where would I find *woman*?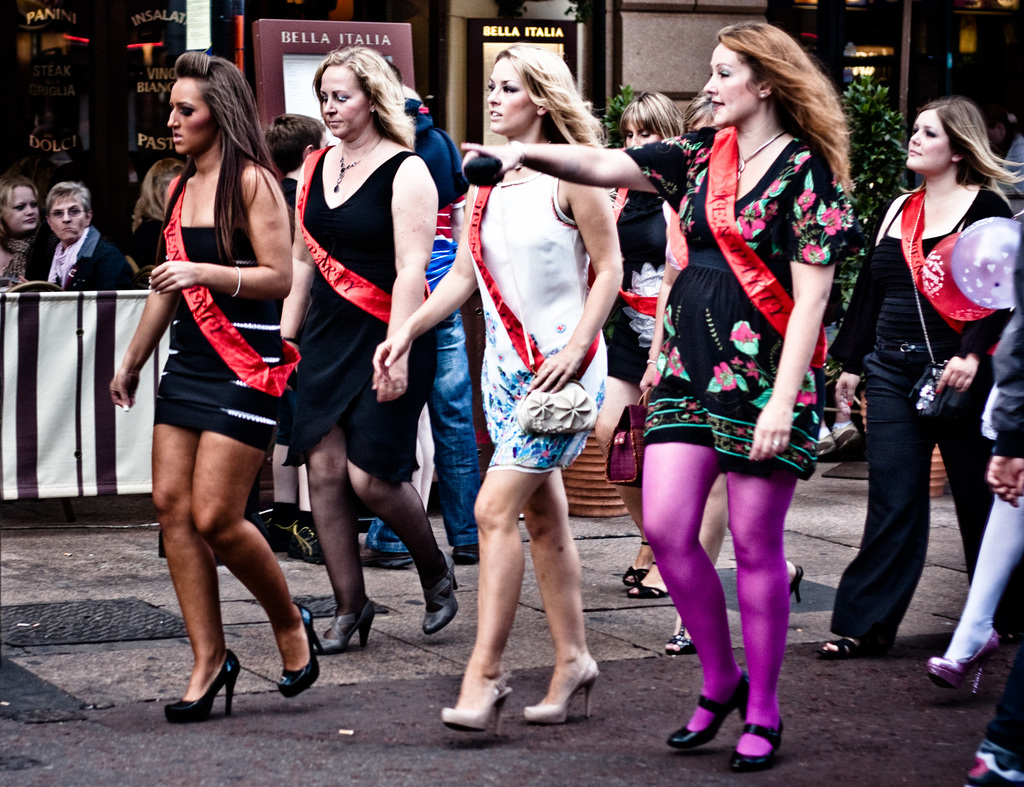
At [104,49,332,734].
